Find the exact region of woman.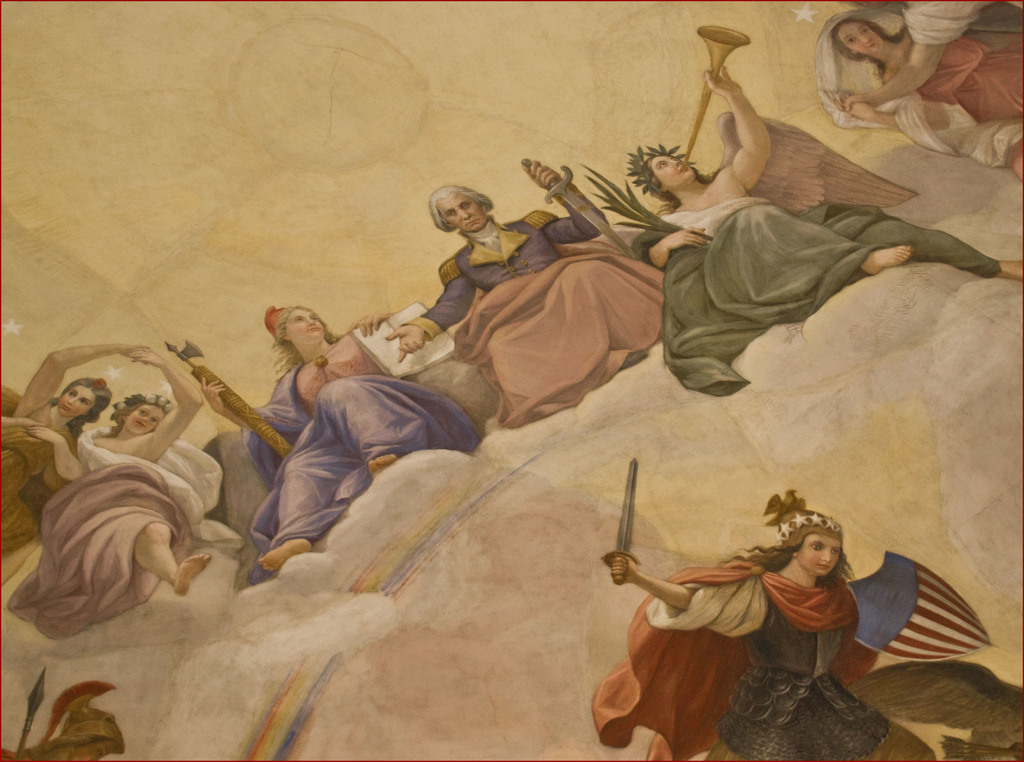
Exact region: bbox=(200, 291, 486, 586).
